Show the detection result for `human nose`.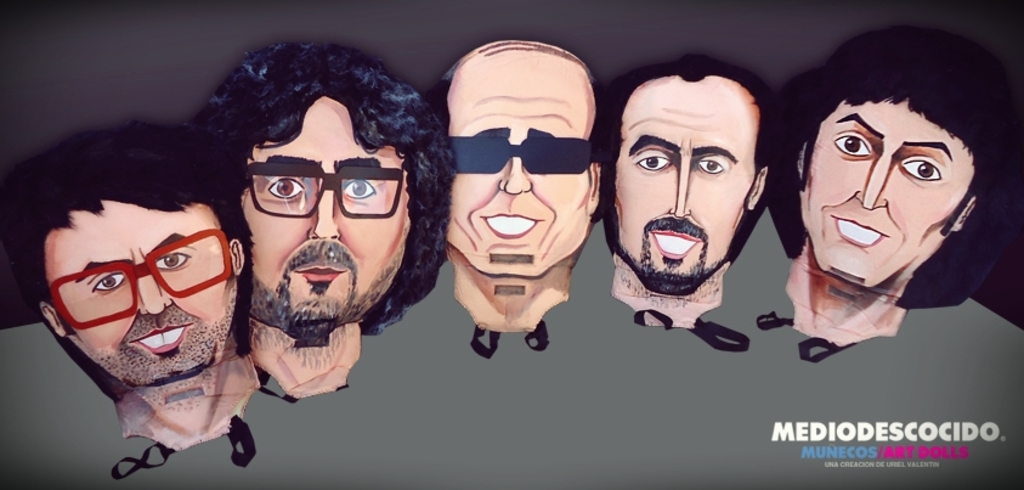
<region>499, 157, 530, 197</region>.
